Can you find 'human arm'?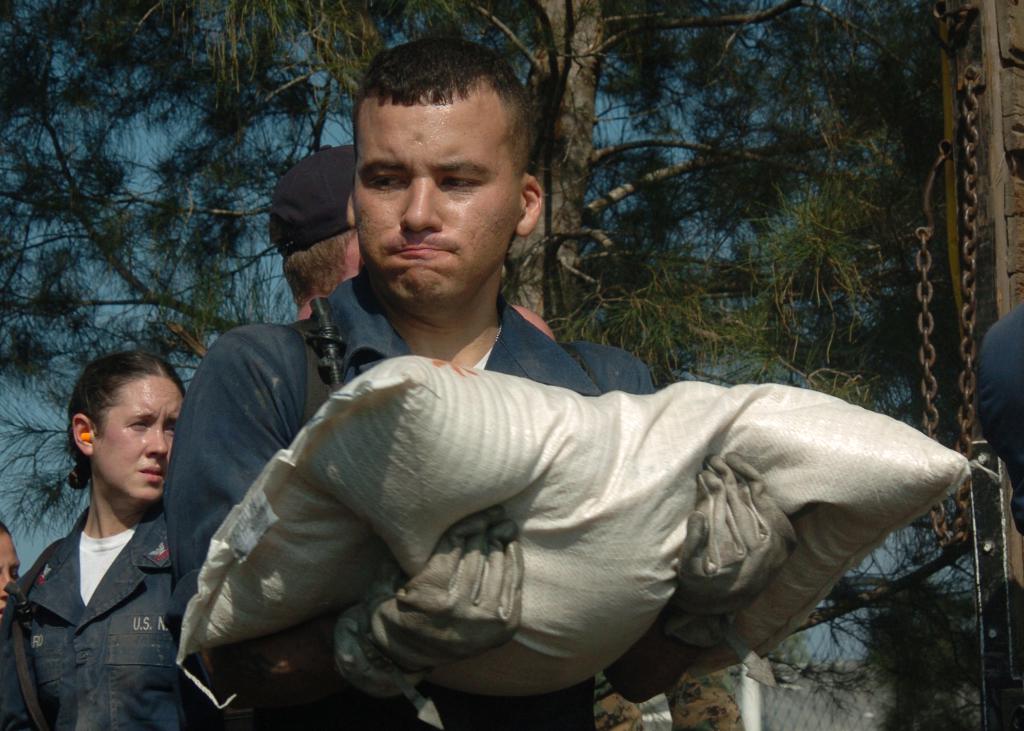
Yes, bounding box: (left=149, top=323, right=531, bottom=719).
